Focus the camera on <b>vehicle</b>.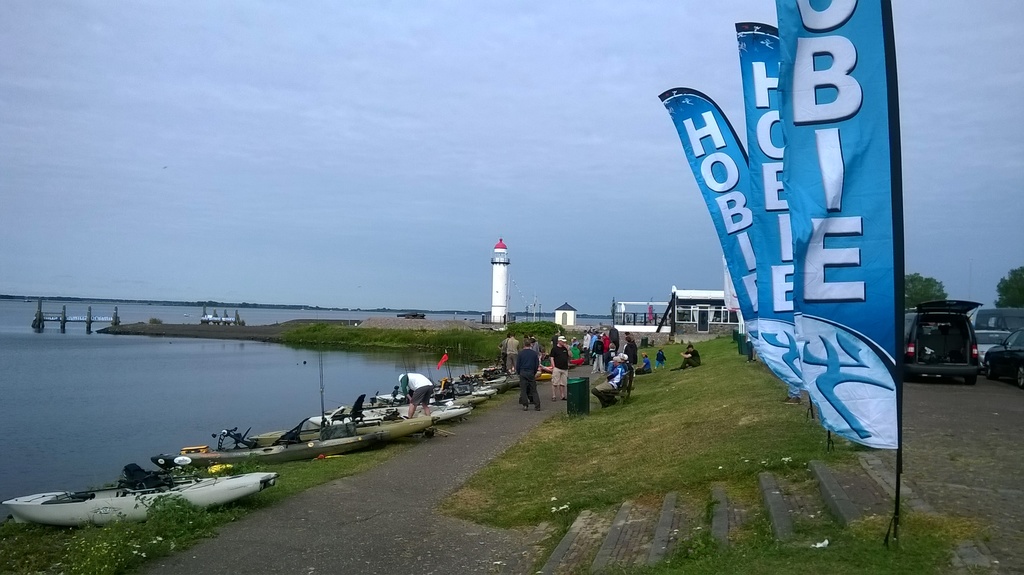
Focus region: locate(0, 461, 280, 529).
